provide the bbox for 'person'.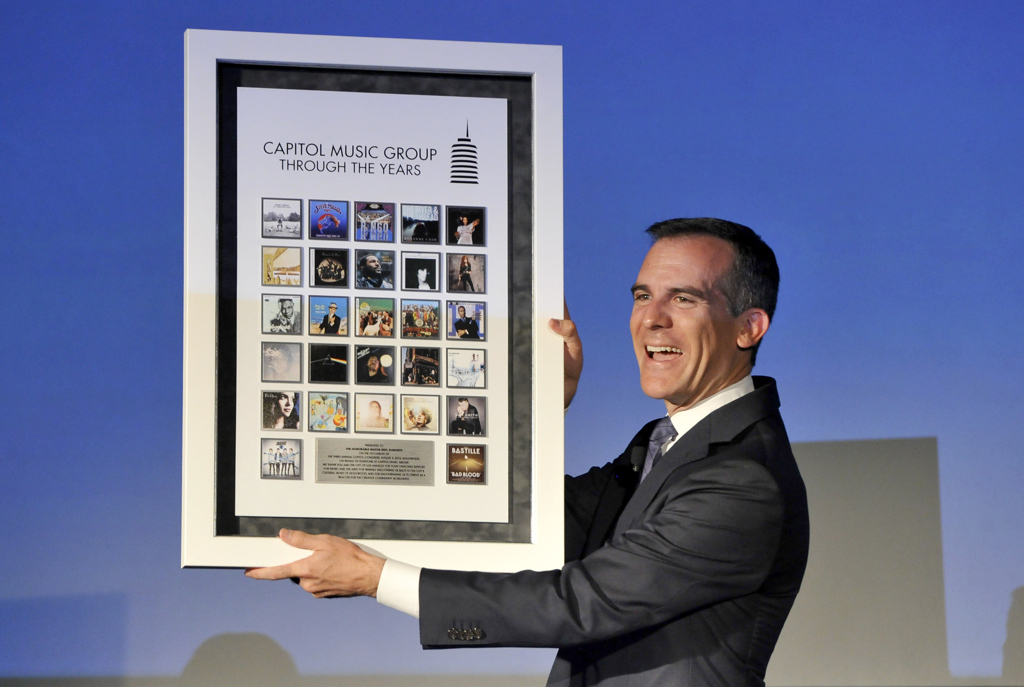
<region>360, 348, 392, 383</region>.
